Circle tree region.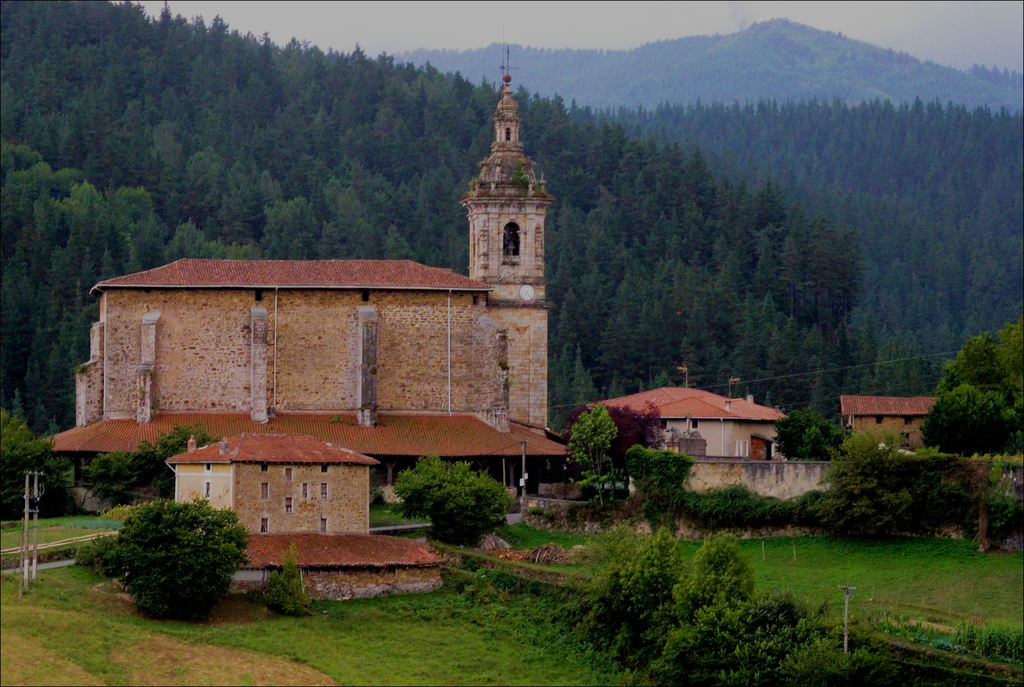
Region: pyautogui.locateOnScreen(341, 70, 379, 114).
